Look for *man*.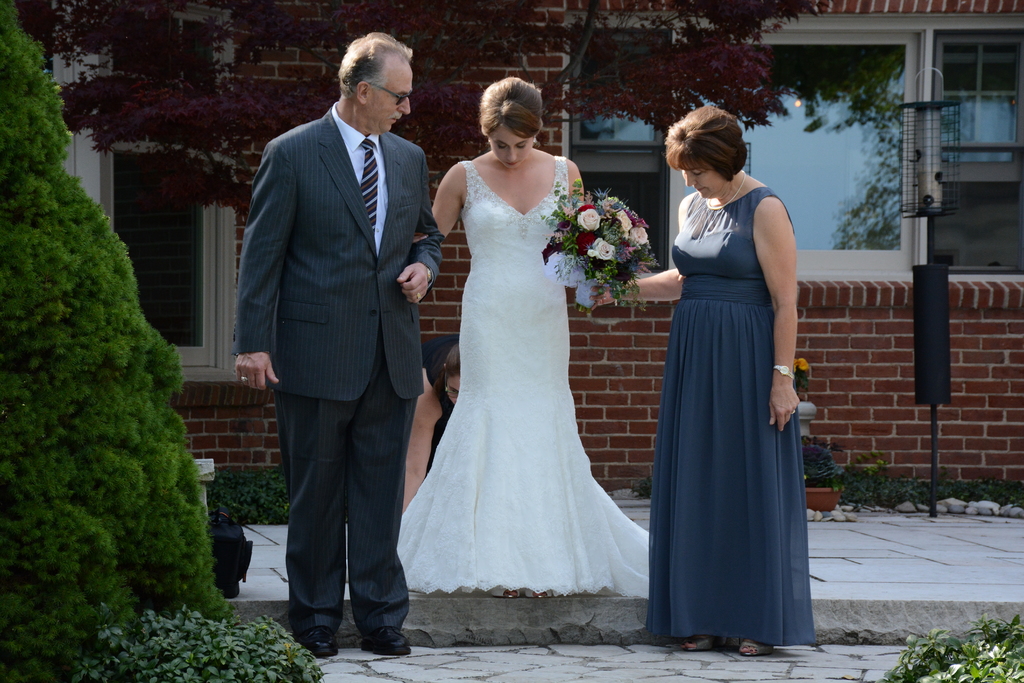
Found: <box>234,29,454,665</box>.
